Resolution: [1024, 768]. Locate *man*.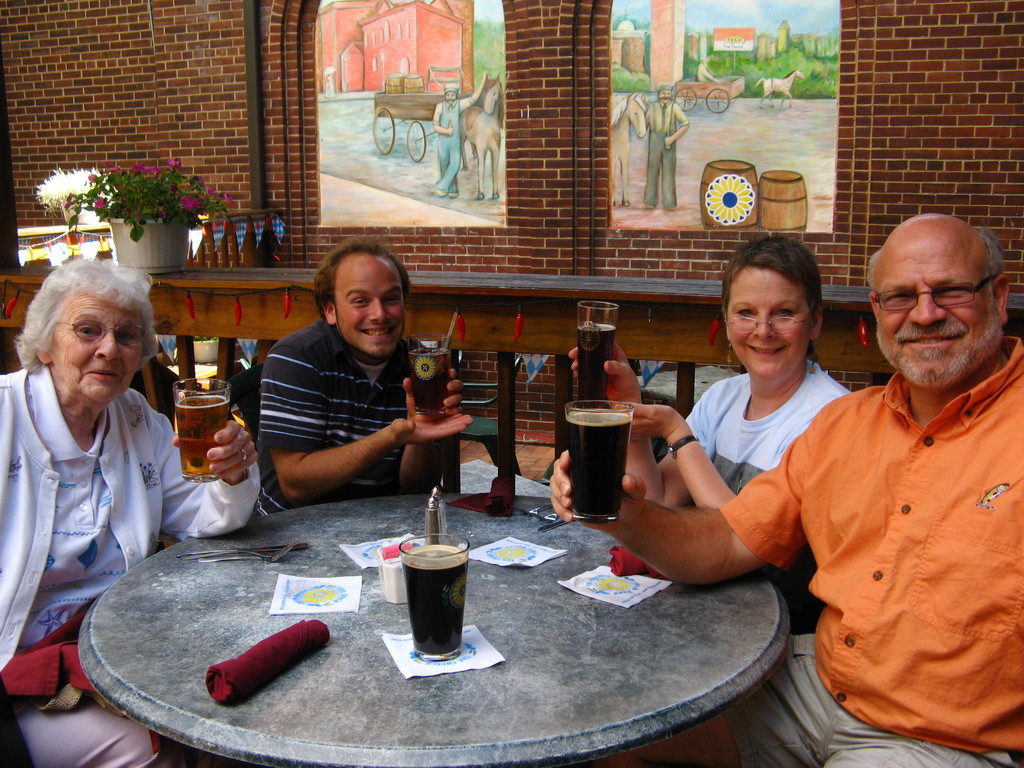
bbox=[224, 249, 486, 527].
